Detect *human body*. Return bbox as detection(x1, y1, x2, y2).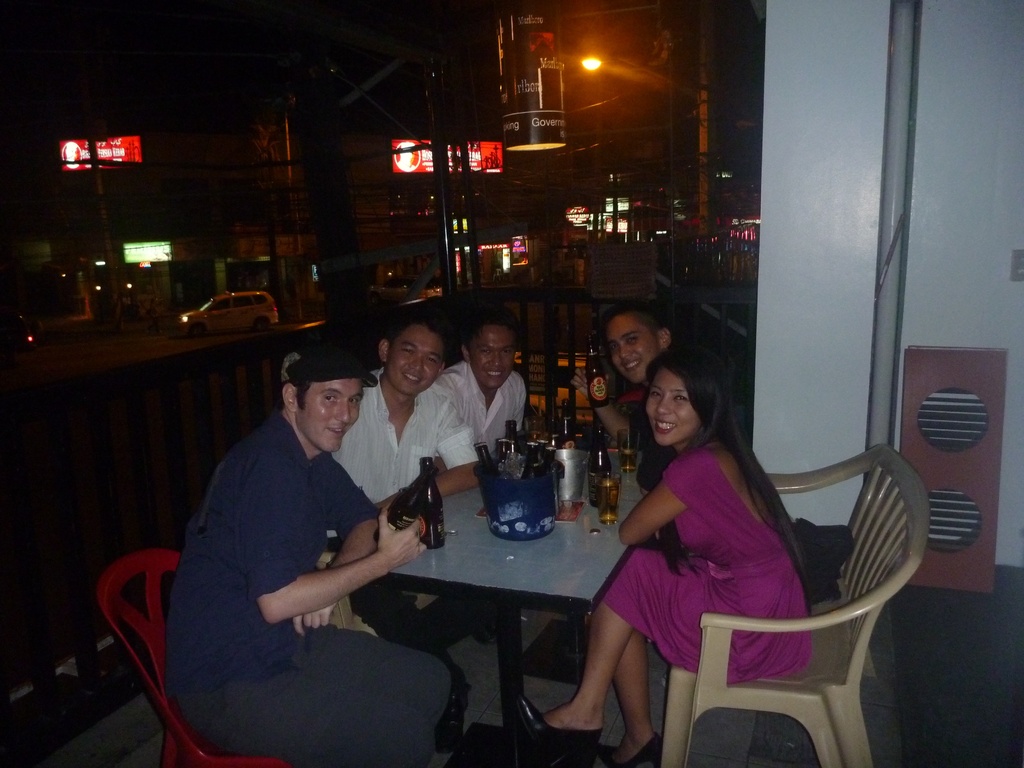
detection(571, 378, 652, 451).
